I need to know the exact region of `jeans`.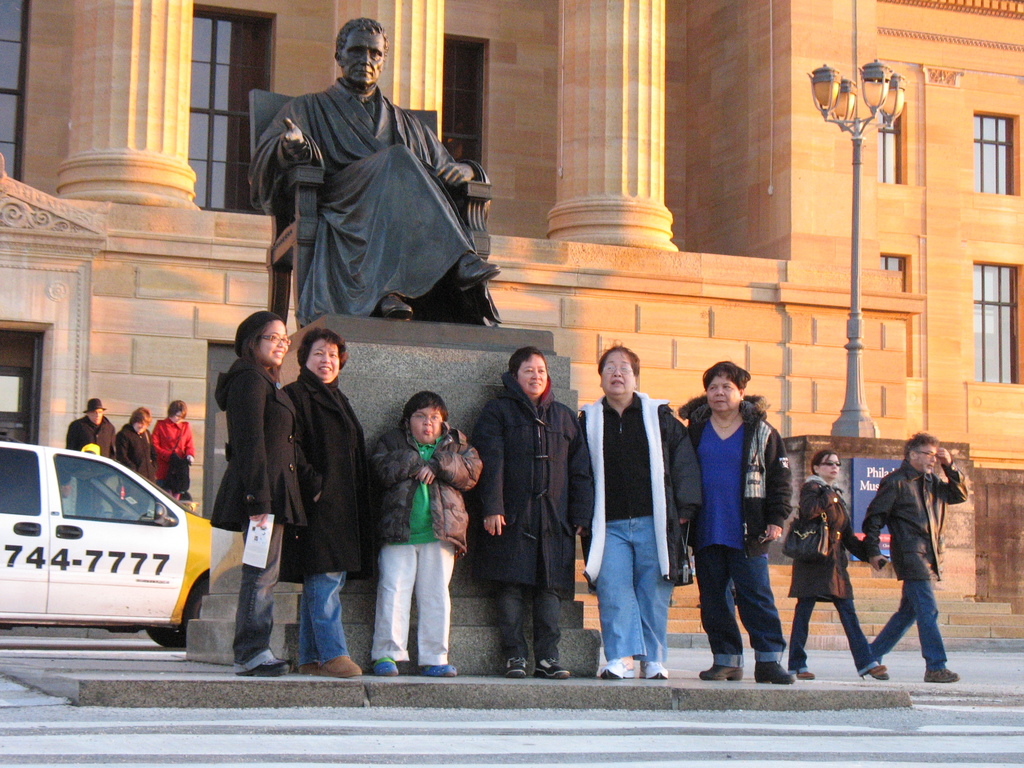
Region: locate(788, 596, 881, 675).
